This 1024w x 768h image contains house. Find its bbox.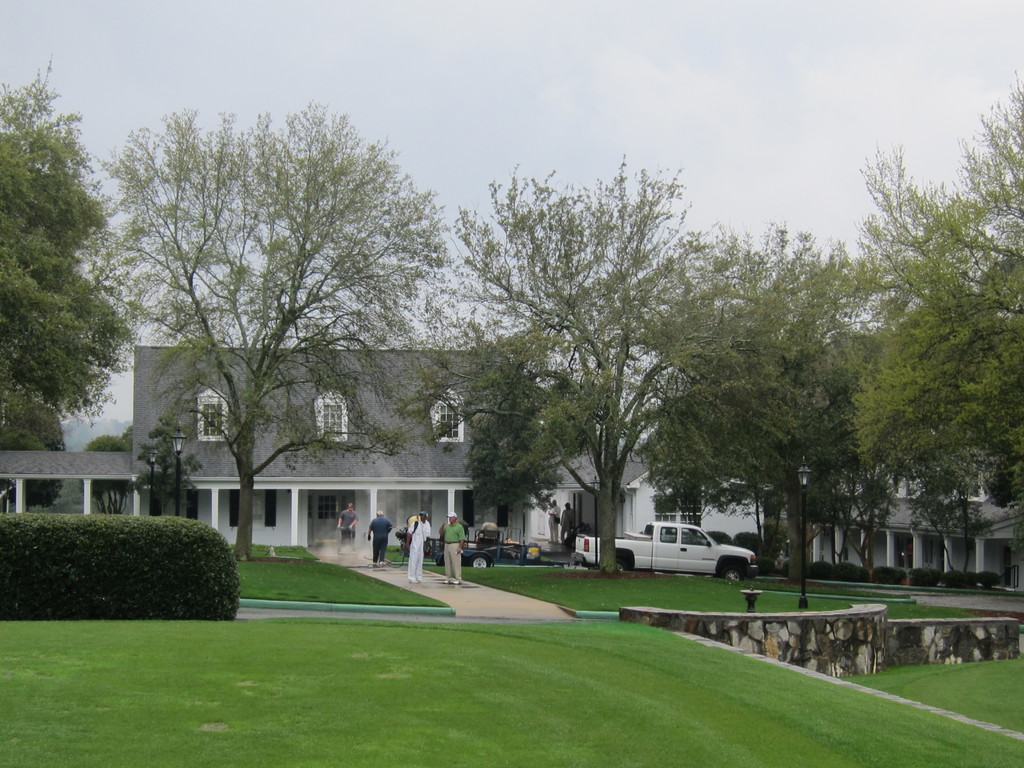
crop(2, 446, 133, 540).
